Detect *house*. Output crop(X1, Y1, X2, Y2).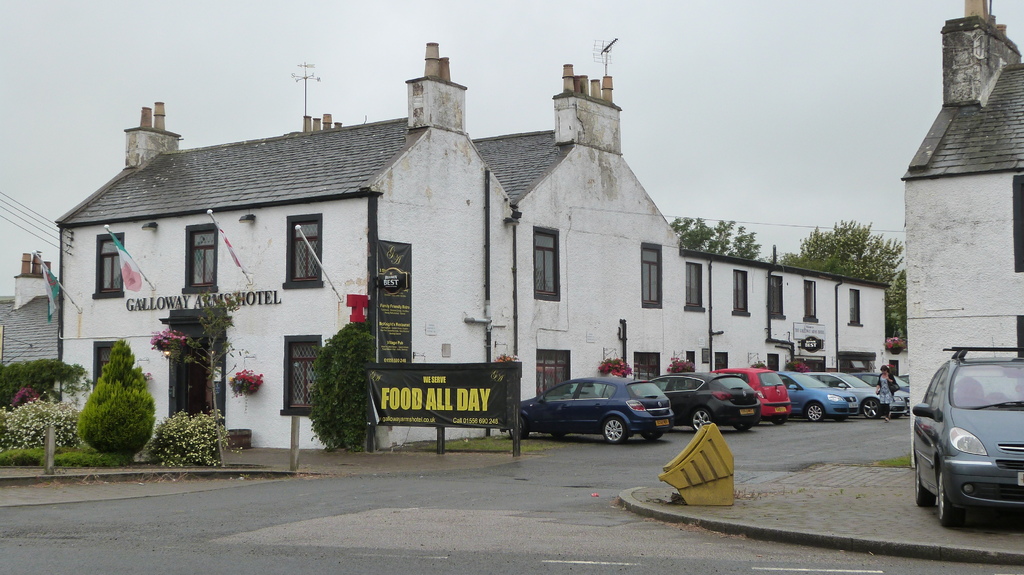
crop(465, 59, 682, 394).
